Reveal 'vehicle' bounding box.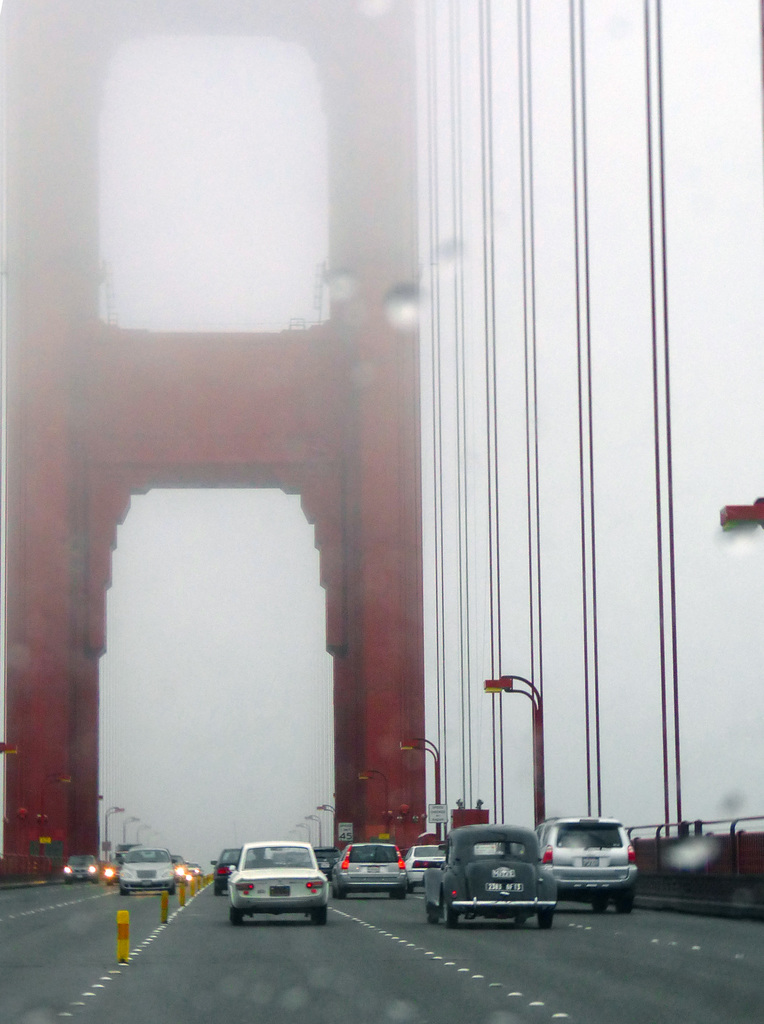
Revealed: 532 817 637 910.
